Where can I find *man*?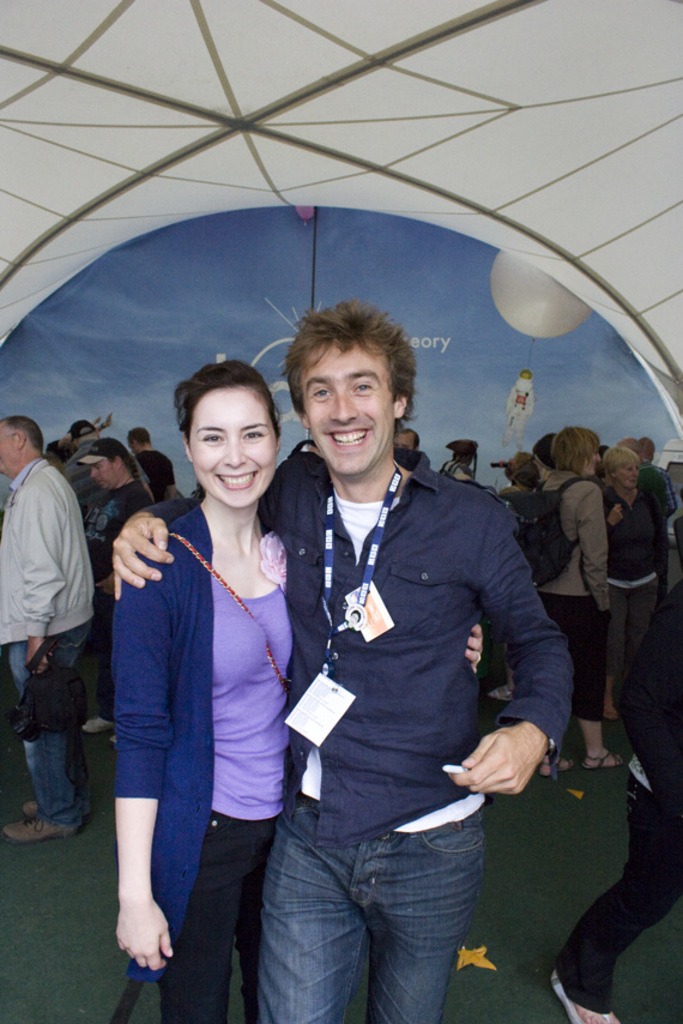
You can find it at (77, 440, 150, 737).
